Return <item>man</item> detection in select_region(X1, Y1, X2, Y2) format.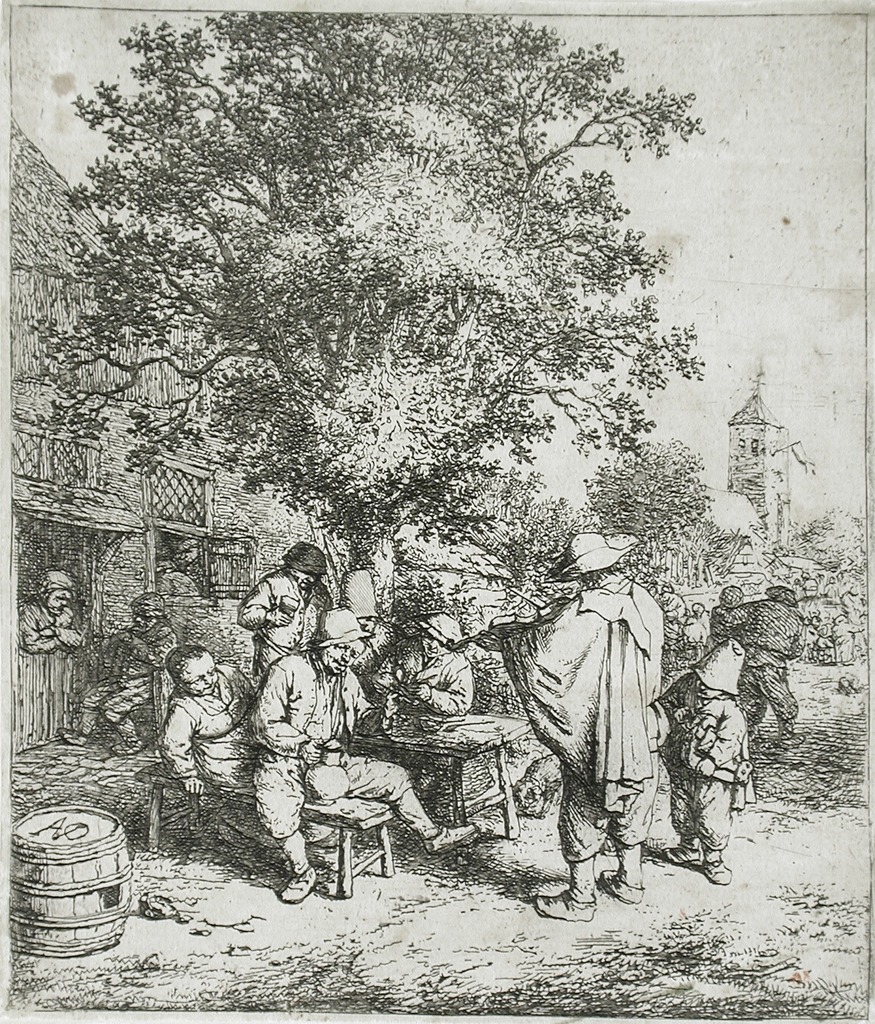
select_region(68, 587, 152, 755).
